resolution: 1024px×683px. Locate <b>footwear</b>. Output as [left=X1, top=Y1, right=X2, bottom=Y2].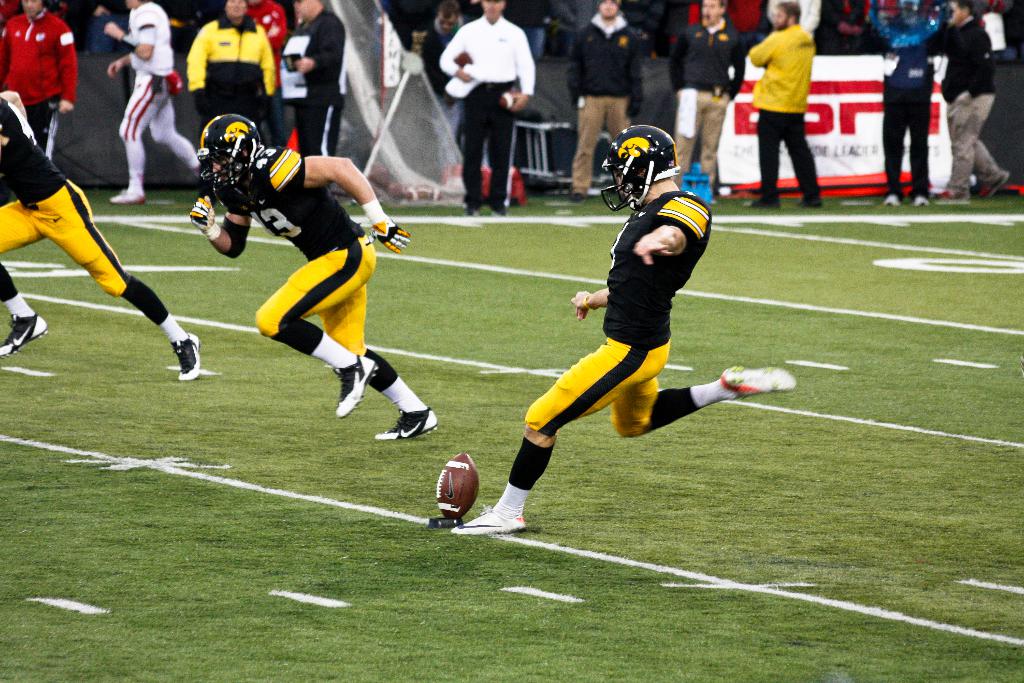
[left=374, top=404, right=438, bottom=441].
